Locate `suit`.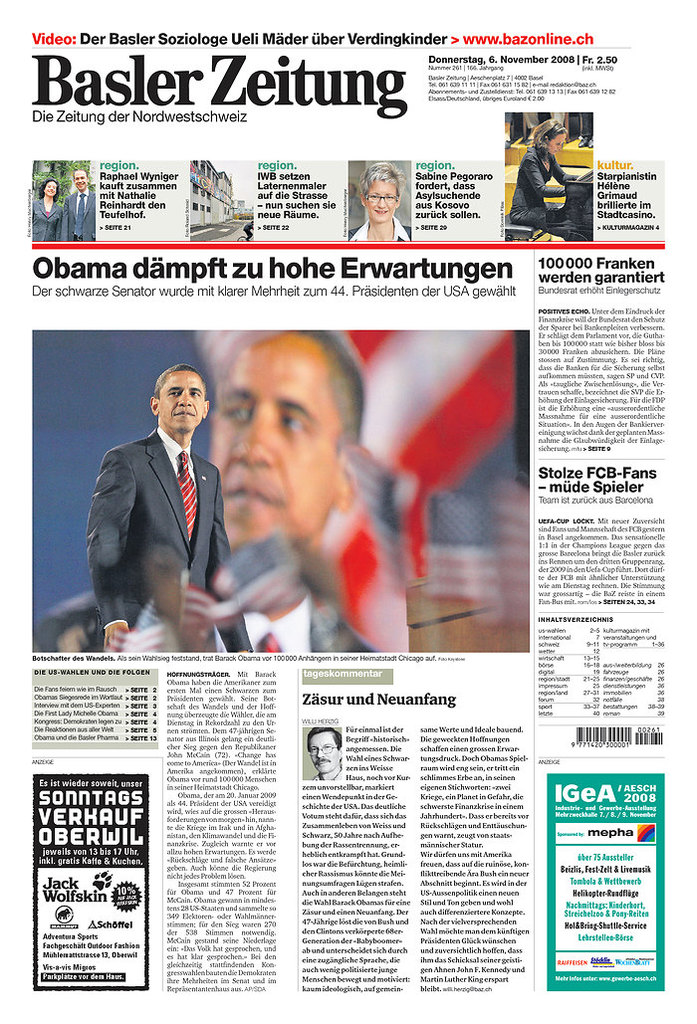
Bounding box: [32, 198, 60, 243].
